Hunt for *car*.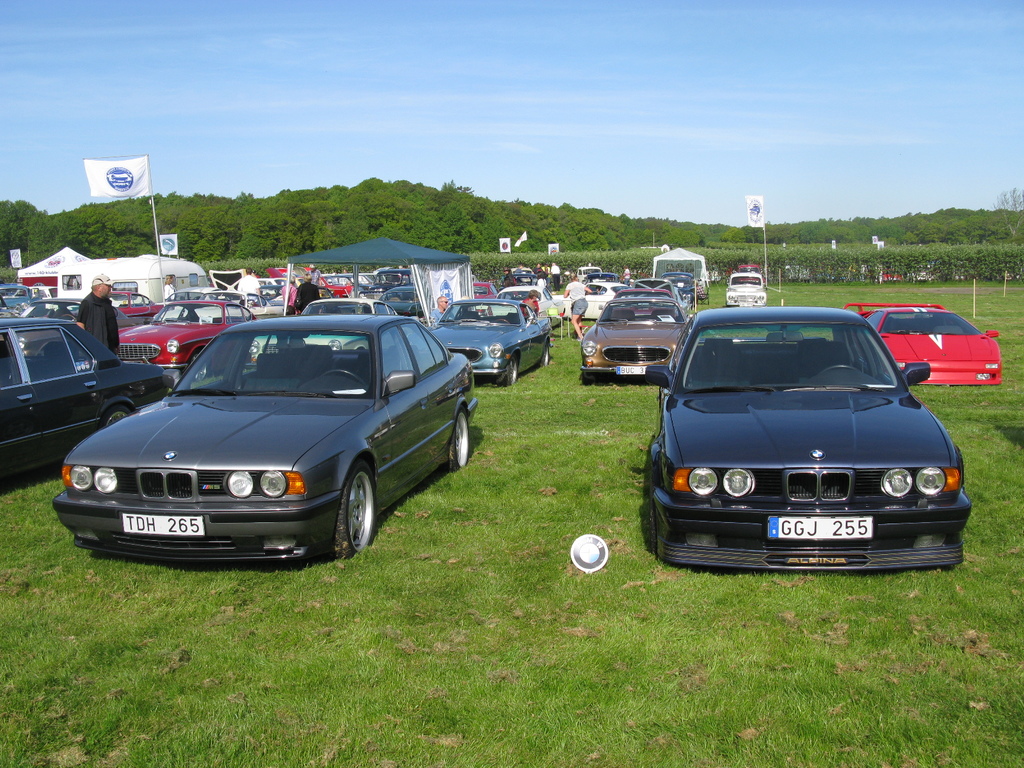
Hunted down at [49, 307, 491, 579].
